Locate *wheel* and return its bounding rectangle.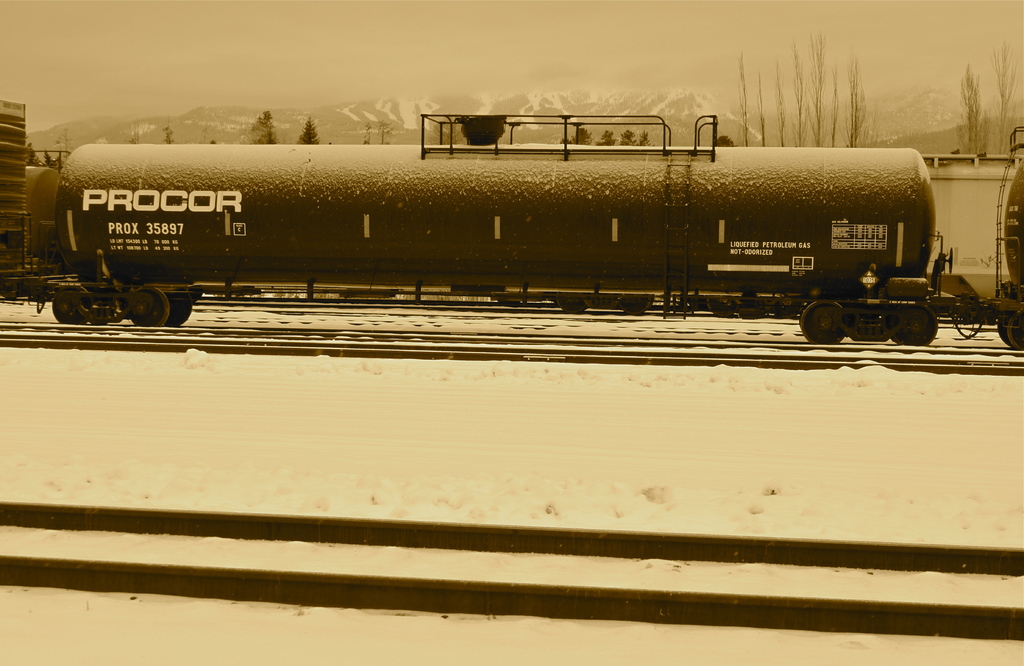
detection(999, 314, 1023, 347).
